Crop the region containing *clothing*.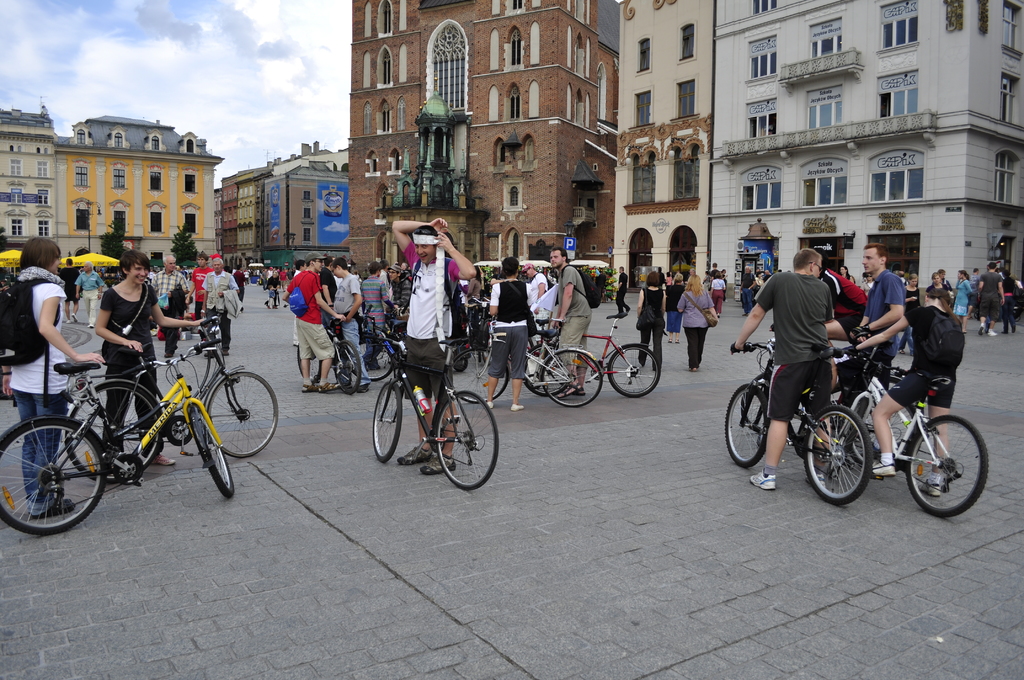
Crop region: box(881, 302, 959, 416).
